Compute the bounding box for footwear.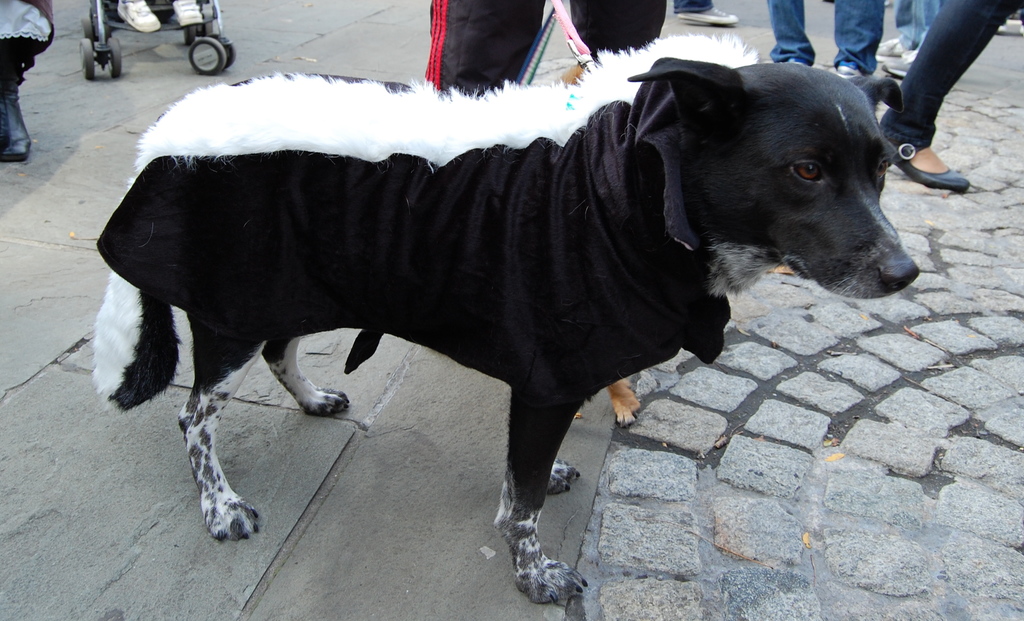
<bbox>0, 70, 28, 163</bbox>.
